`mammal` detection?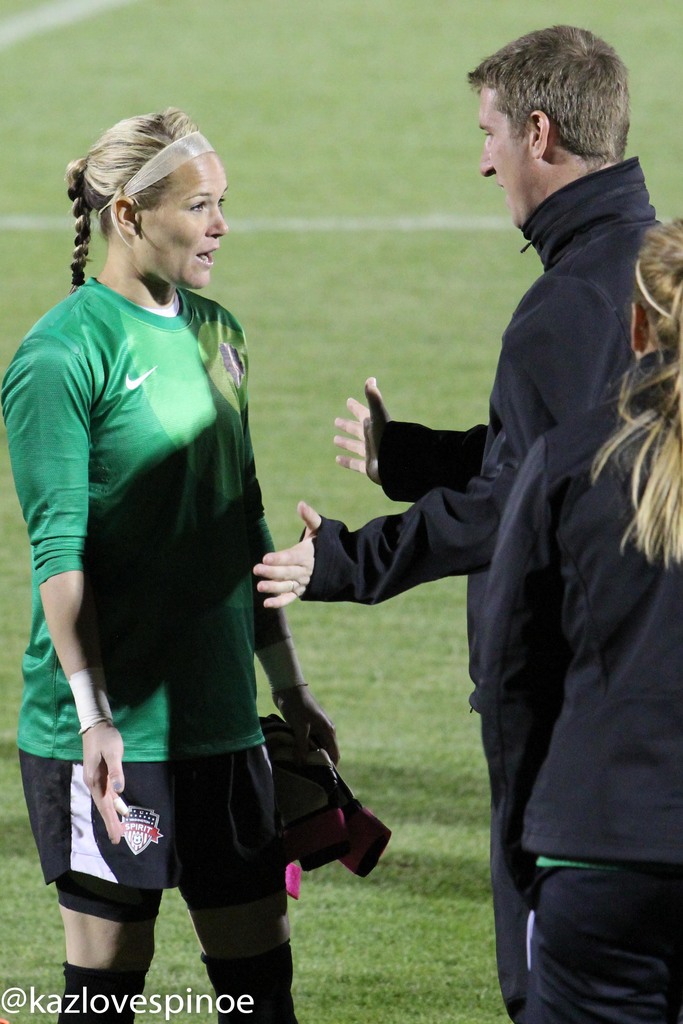
24 86 356 958
